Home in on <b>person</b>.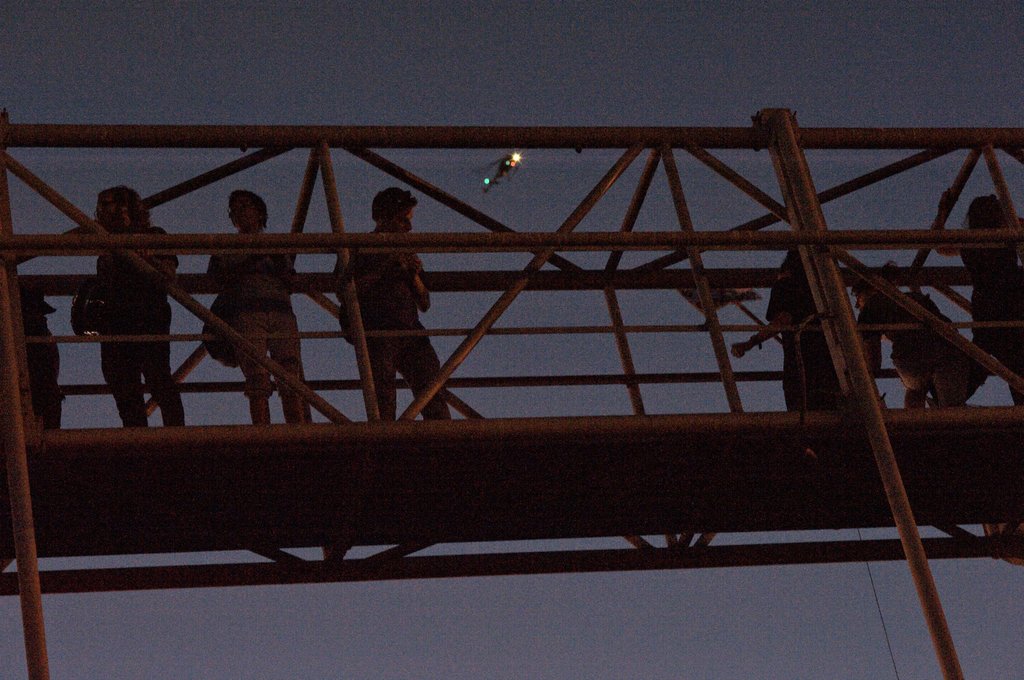
Homed in at {"left": 15, "top": 280, "right": 70, "bottom": 445}.
